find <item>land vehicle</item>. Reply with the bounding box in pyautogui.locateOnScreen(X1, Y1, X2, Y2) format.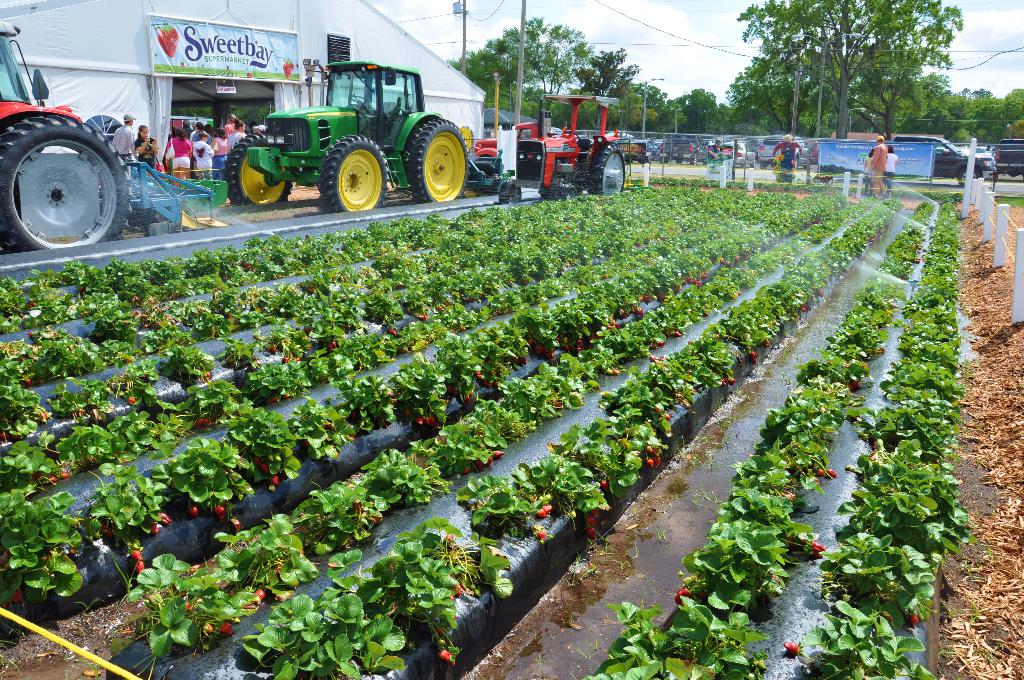
pyautogui.locateOnScreen(993, 138, 1023, 179).
